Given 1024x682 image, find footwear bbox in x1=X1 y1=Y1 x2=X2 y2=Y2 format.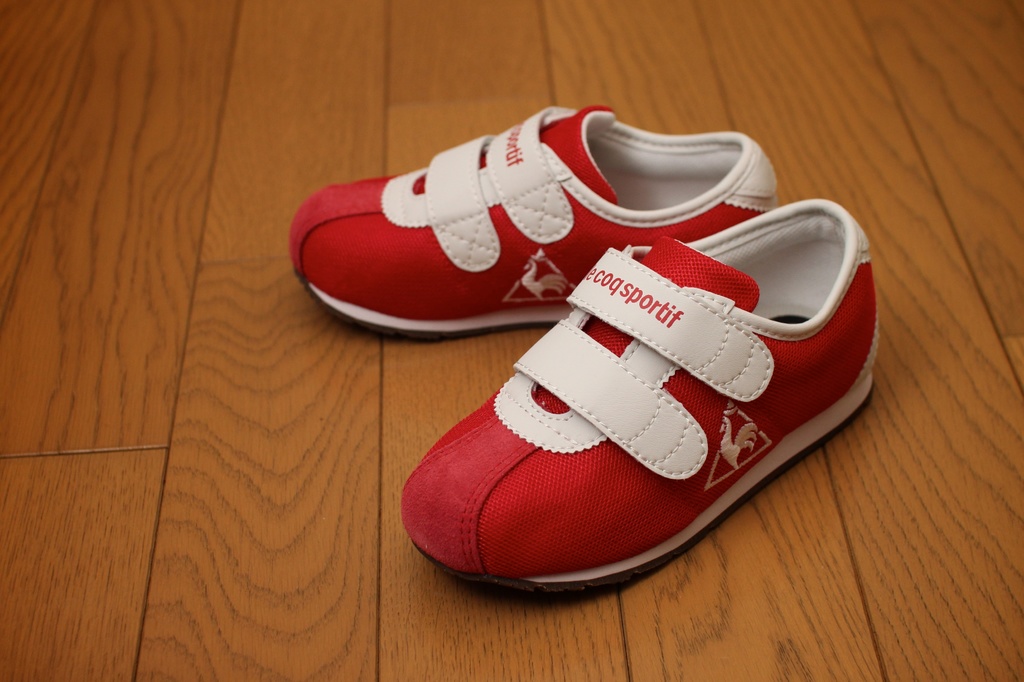
x1=398 y1=198 x2=882 y2=604.
